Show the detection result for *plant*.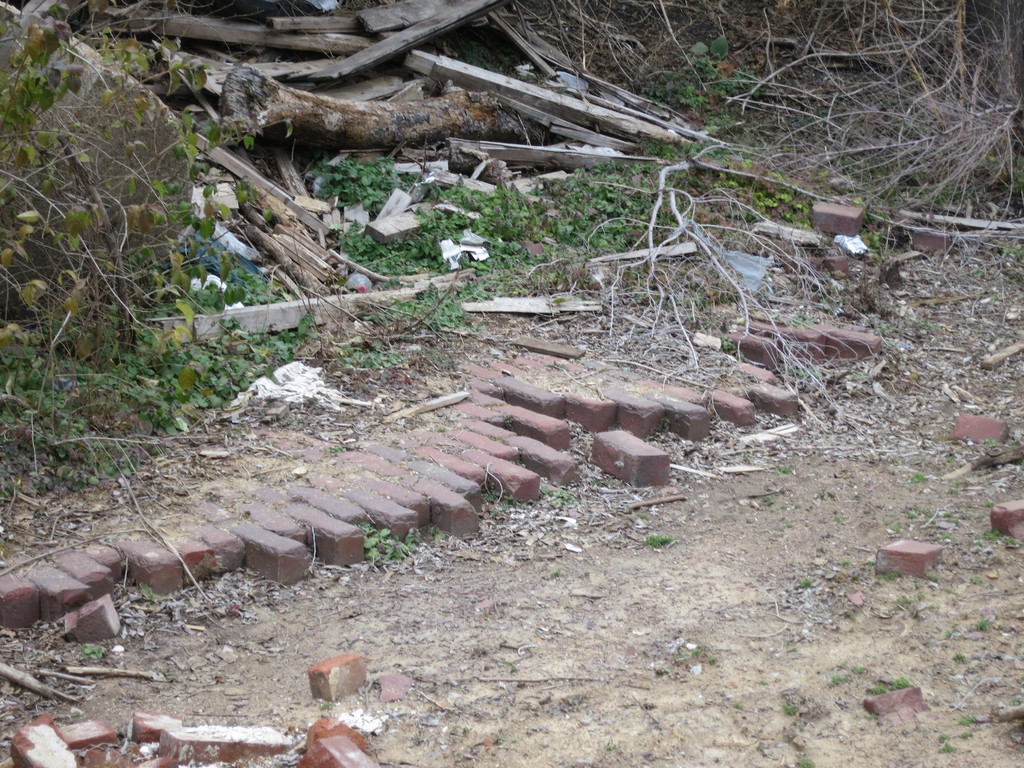
0,5,218,495.
